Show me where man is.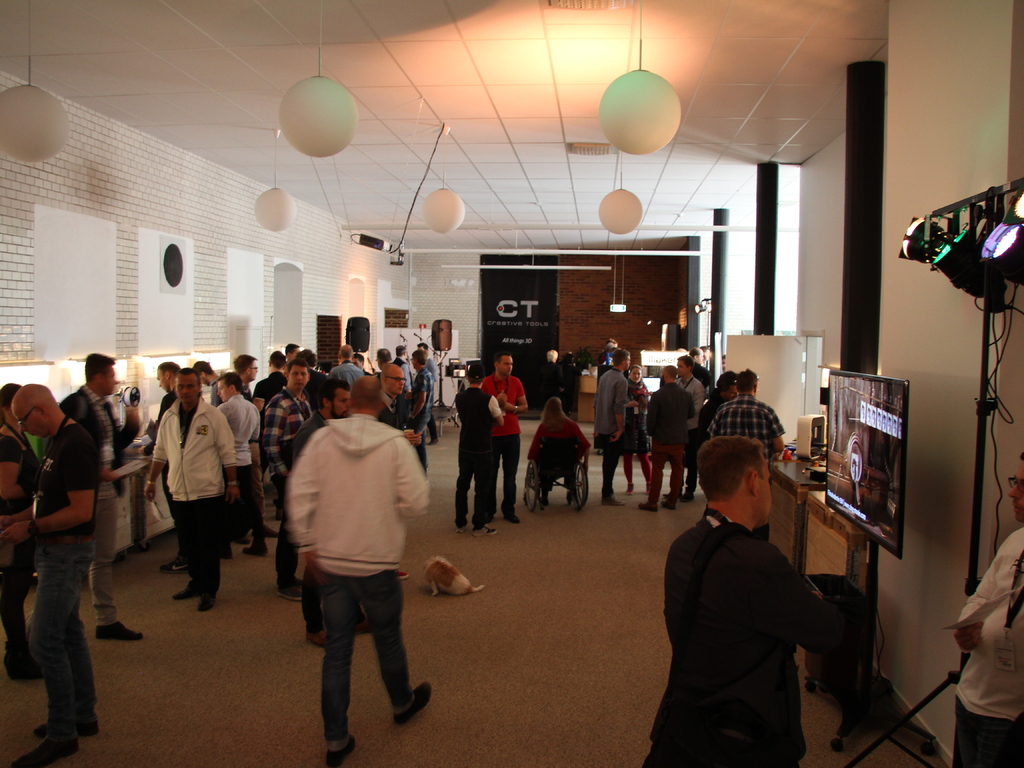
man is at x1=705, y1=368, x2=790, y2=466.
